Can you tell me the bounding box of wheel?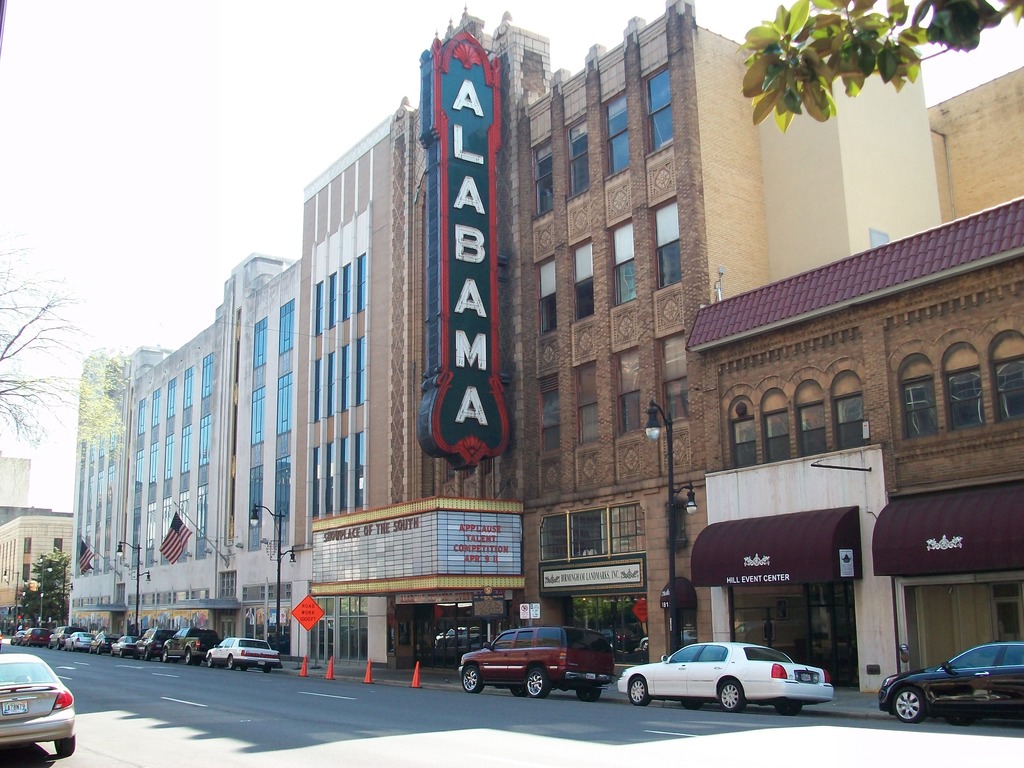
54/733/78/758.
